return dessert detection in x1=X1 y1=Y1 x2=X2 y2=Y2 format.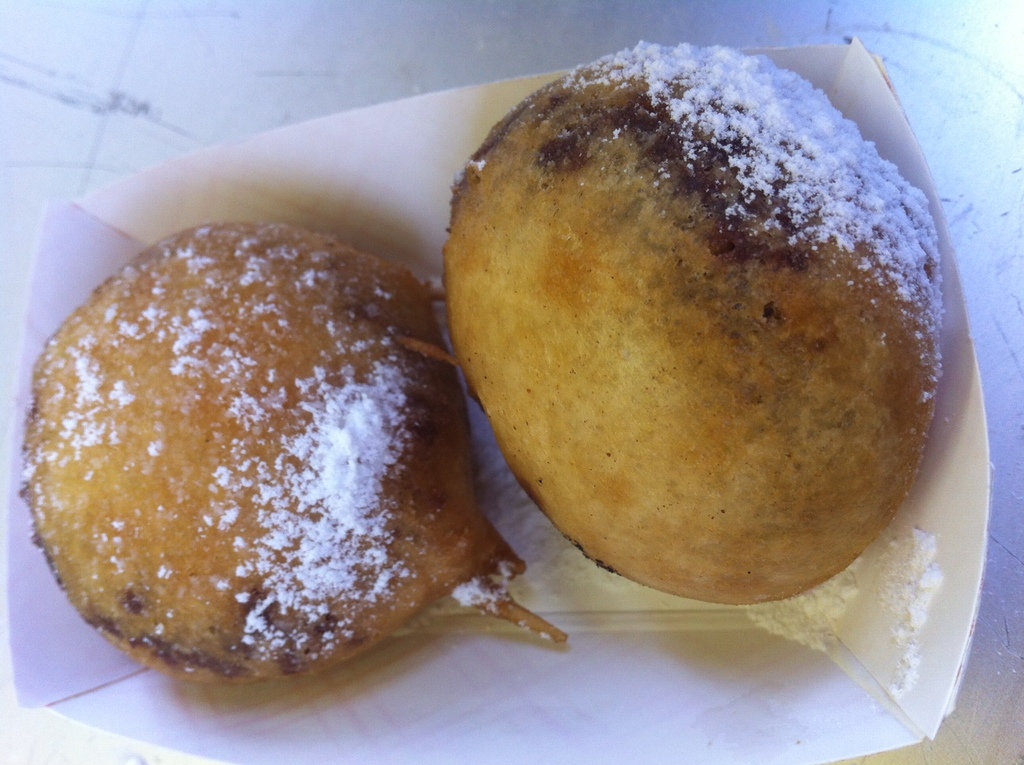
x1=32 y1=222 x2=510 y2=702.
